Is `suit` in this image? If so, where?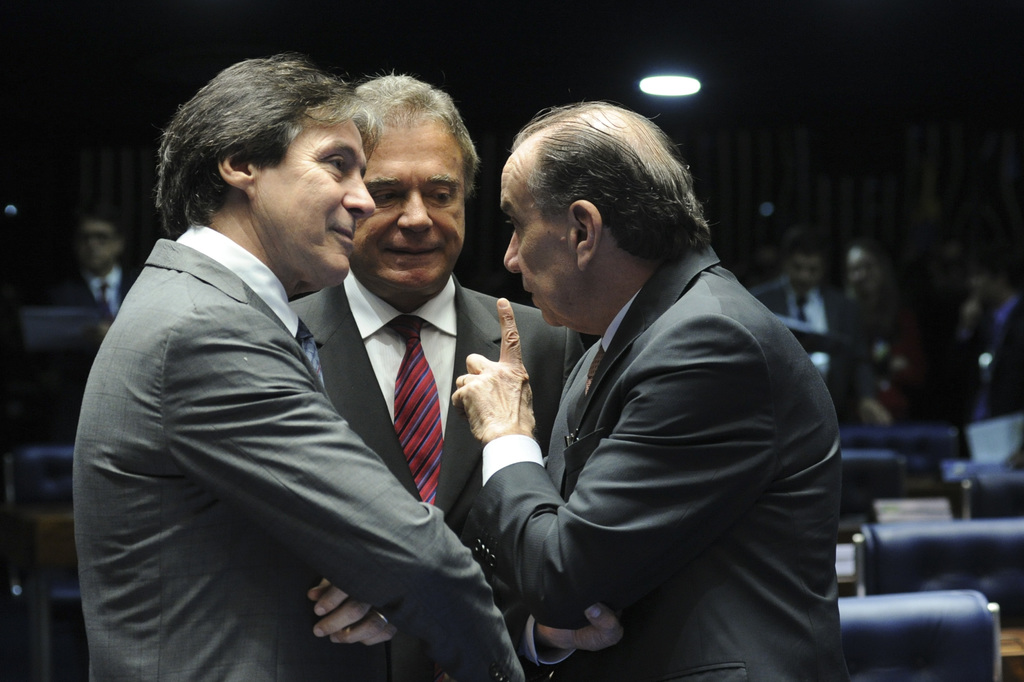
Yes, at 954/293/1023/429.
